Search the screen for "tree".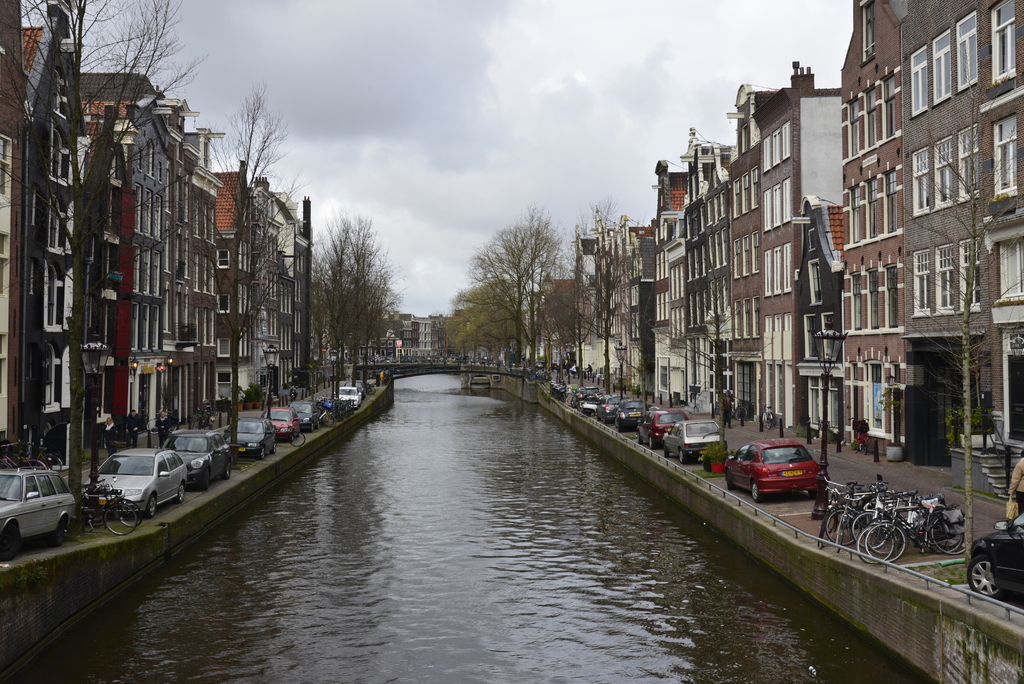
Found at locate(355, 220, 400, 391).
